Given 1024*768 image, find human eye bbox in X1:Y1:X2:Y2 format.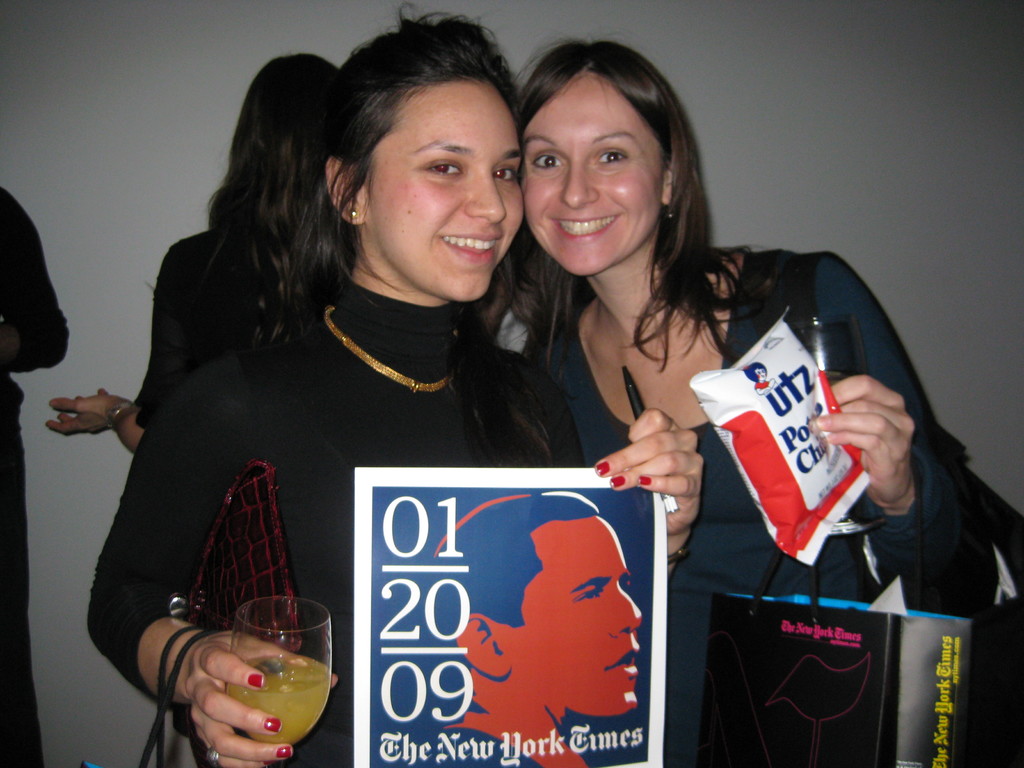
572:584:607:603.
